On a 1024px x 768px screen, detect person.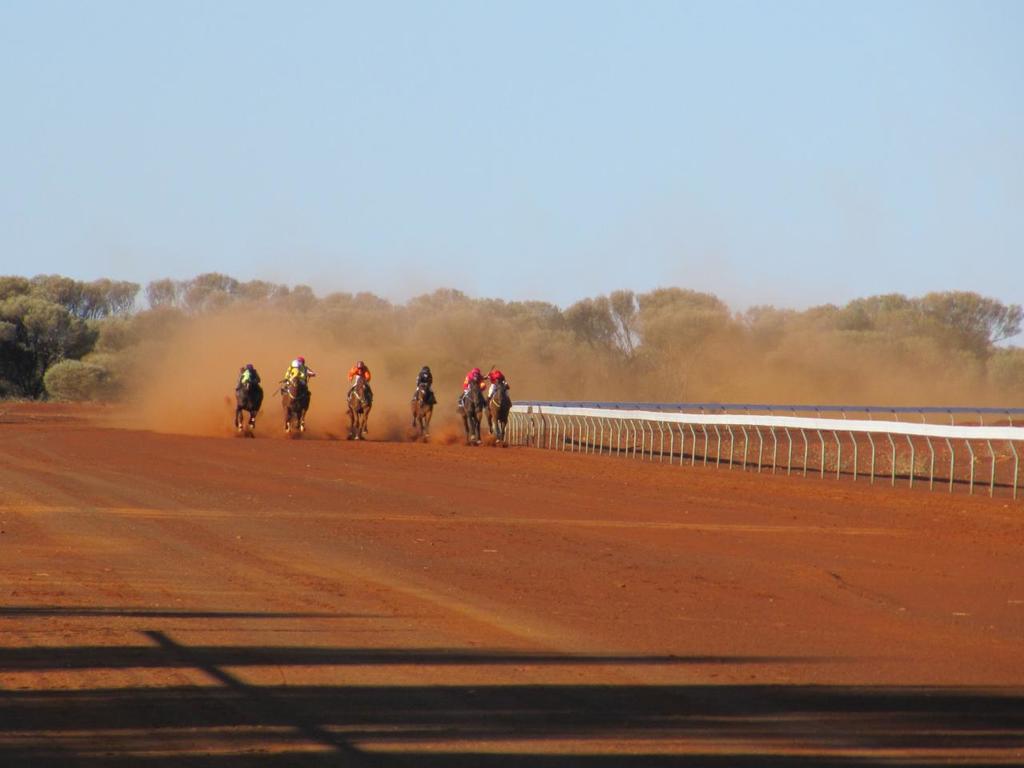
[231,363,265,401].
